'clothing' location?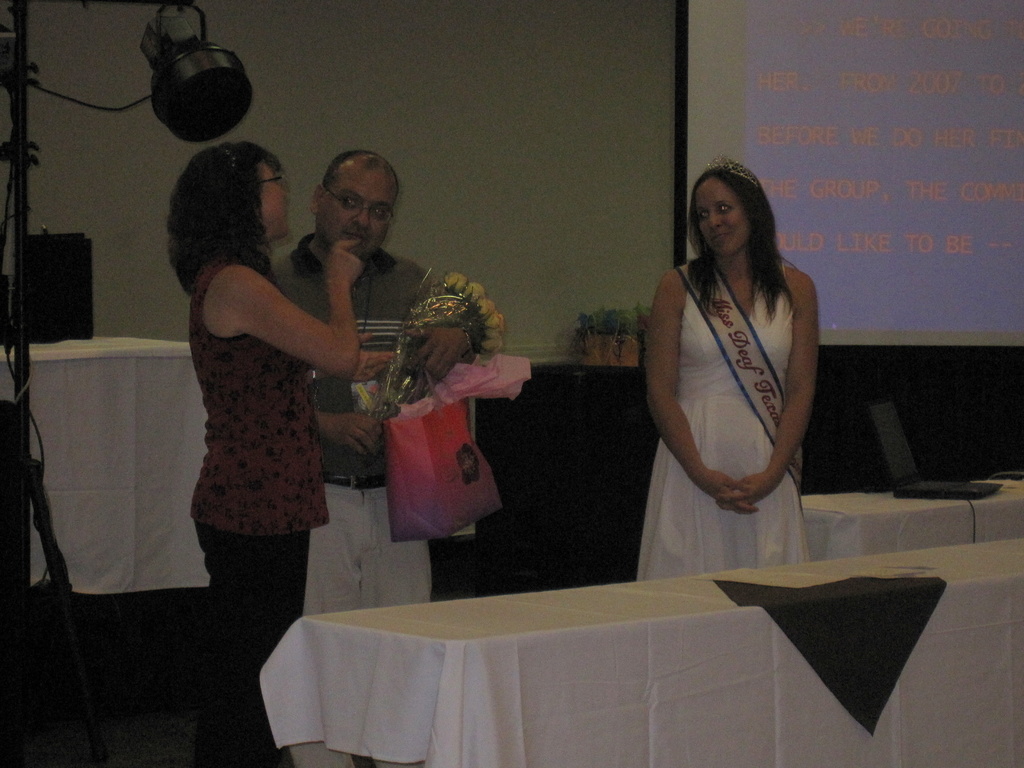
189 263 331 767
